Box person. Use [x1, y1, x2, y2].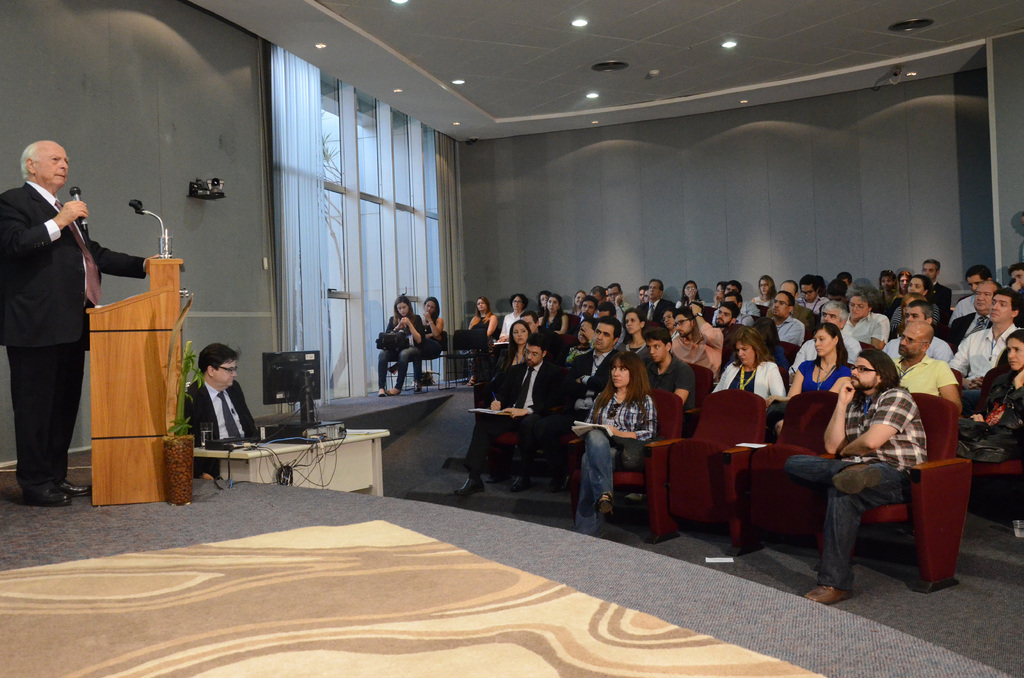
[2, 134, 173, 510].
